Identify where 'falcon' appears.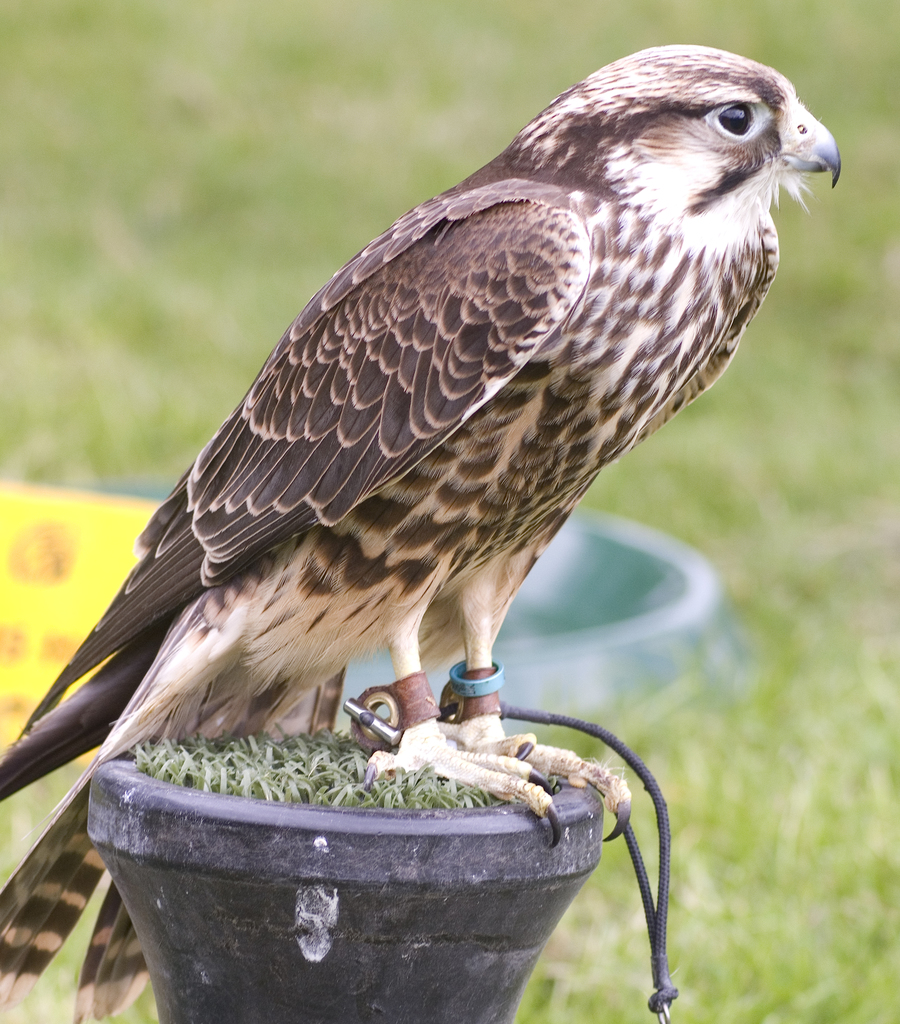
Appears at (left=0, top=45, right=840, bottom=1023).
